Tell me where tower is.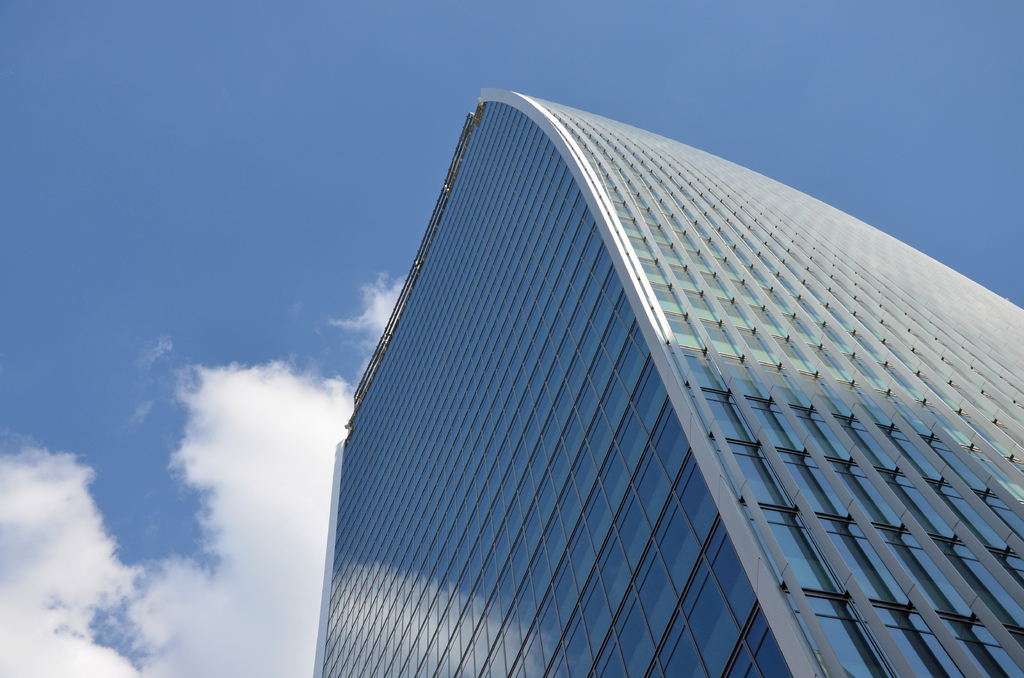
tower is at {"left": 270, "top": 60, "right": 989, "bottom": 650}.
